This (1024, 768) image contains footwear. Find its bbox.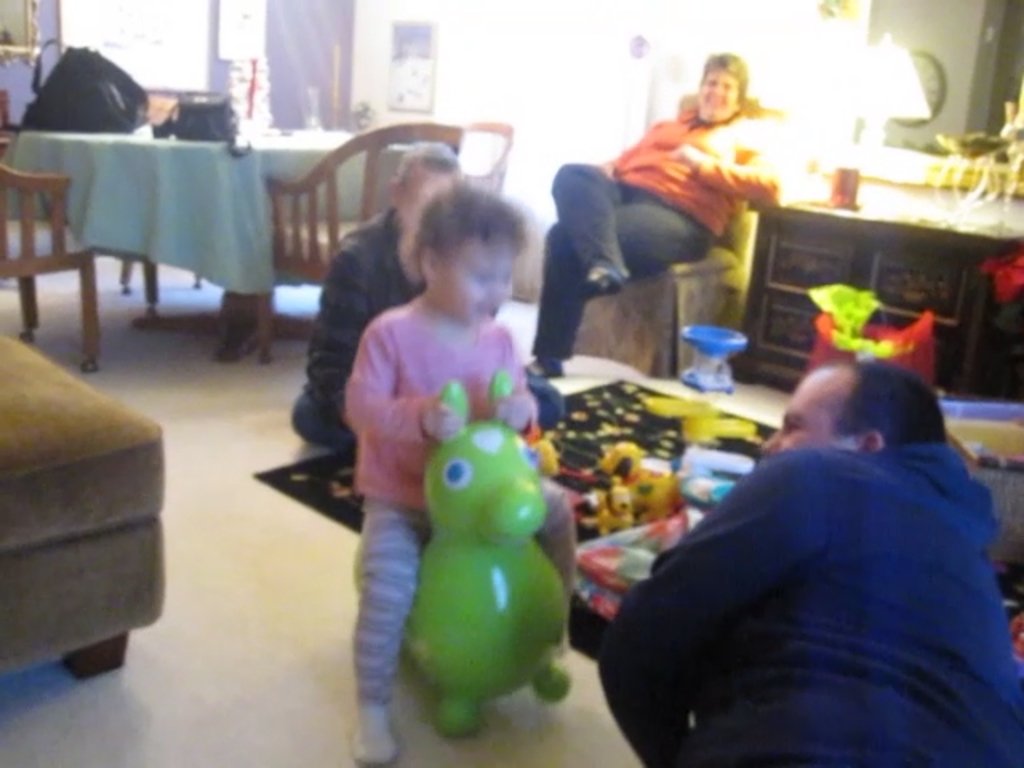
(571, 269, 624, 296).
